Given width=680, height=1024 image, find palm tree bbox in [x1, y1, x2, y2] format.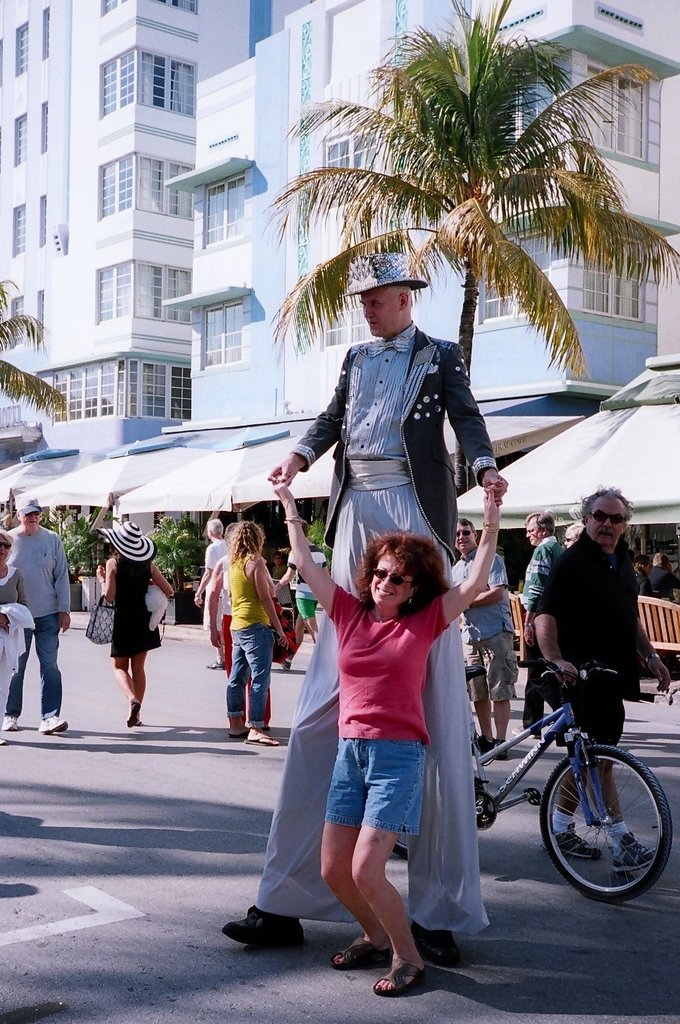
[51, 500, 138, 577].
